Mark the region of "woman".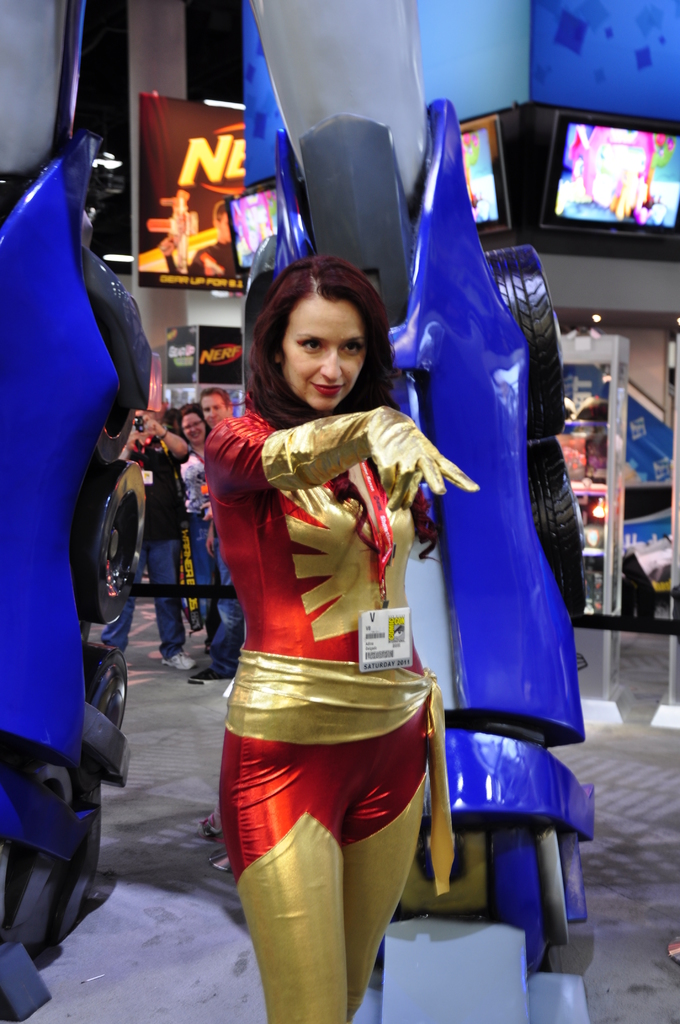
Region: pyautogui.locateOnScreen(175, 406, 210, 636).
